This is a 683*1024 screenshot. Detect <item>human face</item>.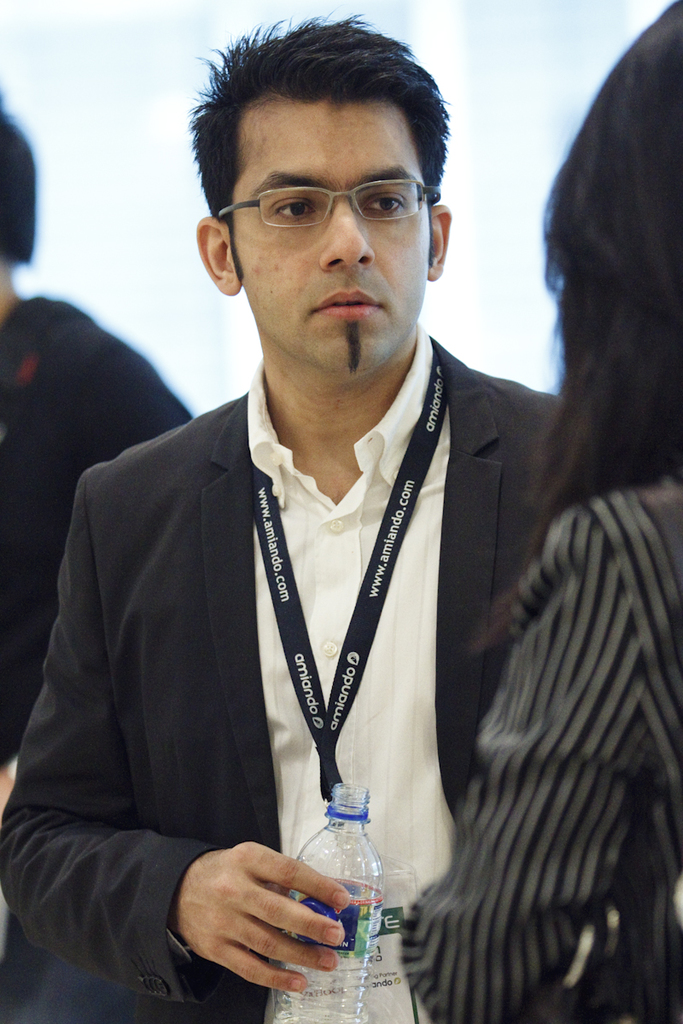
box=[236, 102, 429, 385].
